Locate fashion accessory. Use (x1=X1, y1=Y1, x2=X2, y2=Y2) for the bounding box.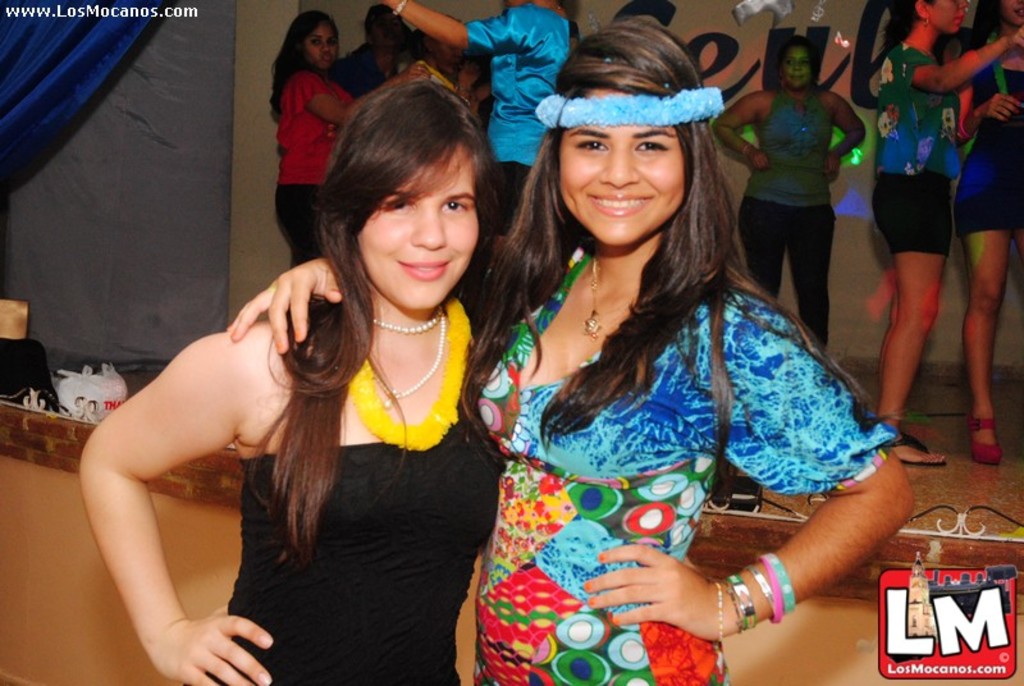
(x1=585, y1=584, x2=593, y2=589).
